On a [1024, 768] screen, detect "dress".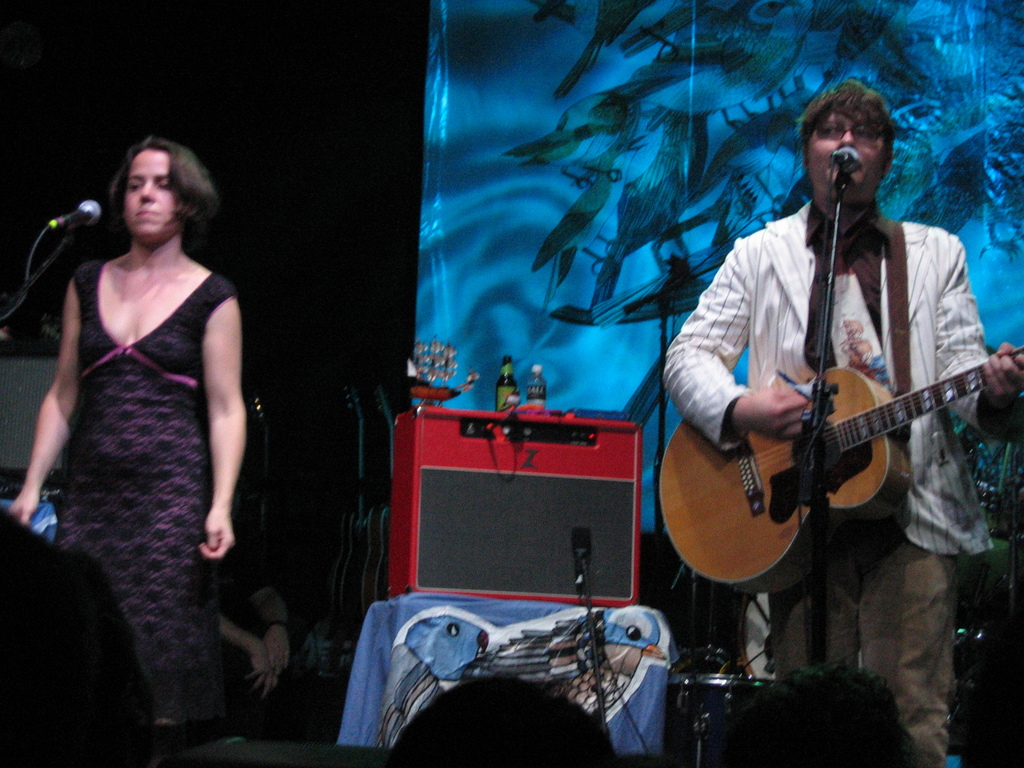
[left=55, top=257, right=235, bottom=722].
